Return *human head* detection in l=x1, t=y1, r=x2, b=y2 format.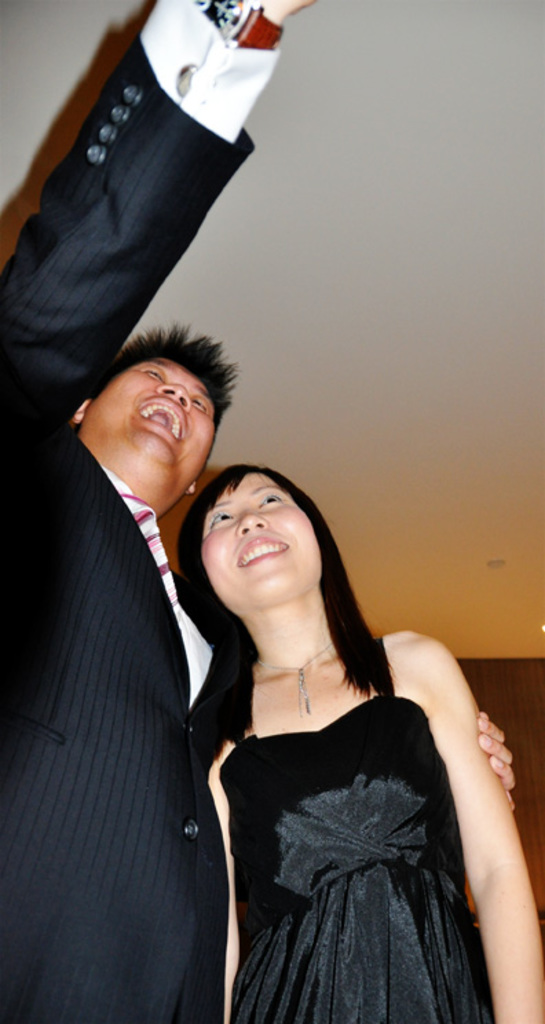
l=191, t=464, r=354, b=643.
